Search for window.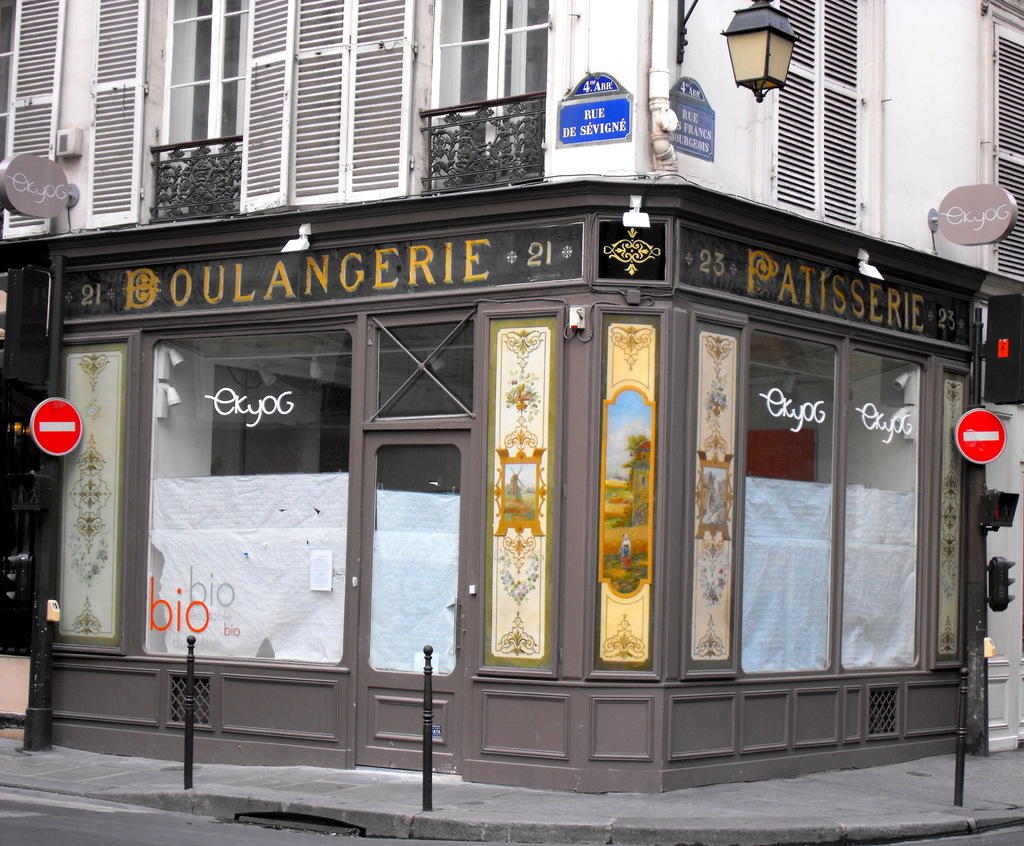
Found at box=[750, 266, 943, 736].
